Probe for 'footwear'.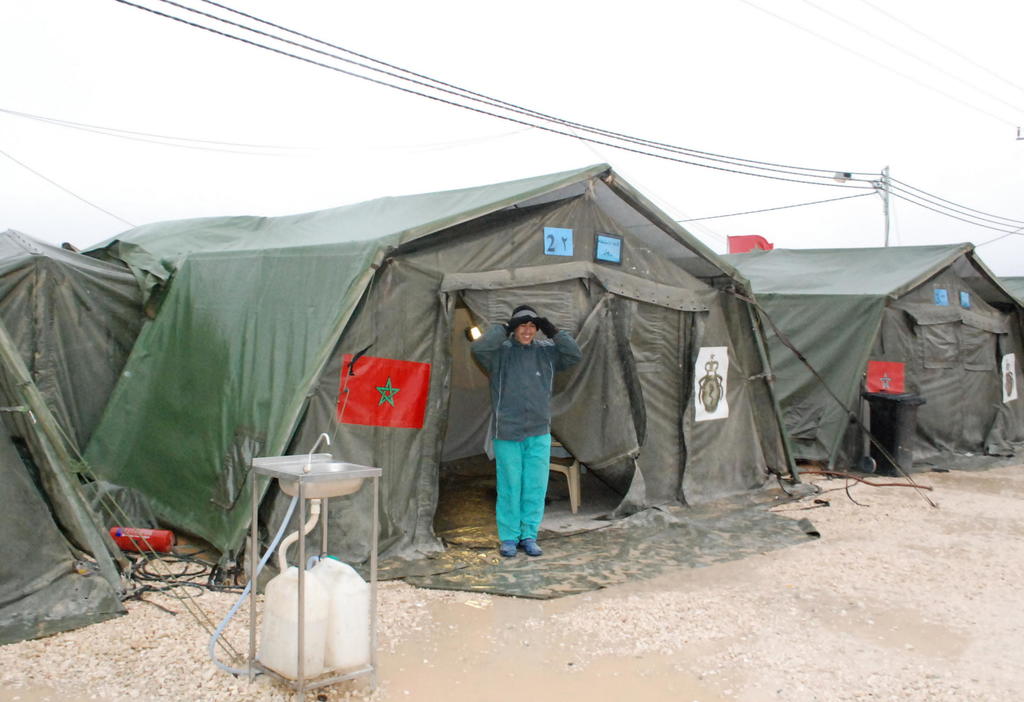
Probe result: [516, 537, 543, 557].
